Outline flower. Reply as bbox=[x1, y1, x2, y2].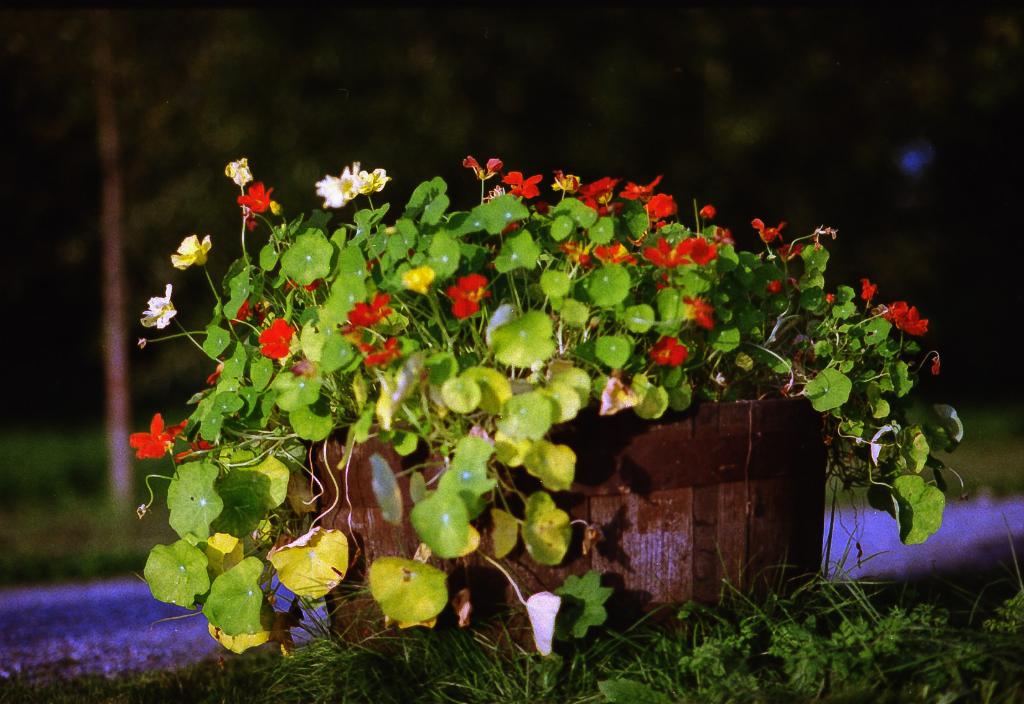
bbox=[136, 276, 178, 336].
